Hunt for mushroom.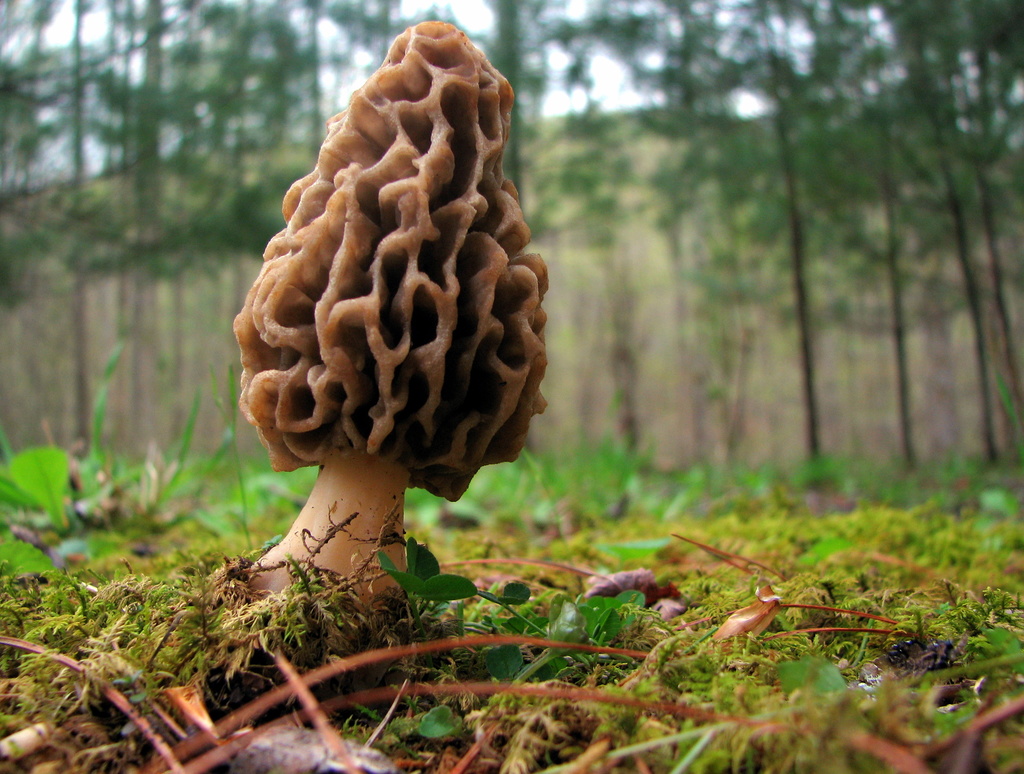
Hunted down at 221 12 548 602.
